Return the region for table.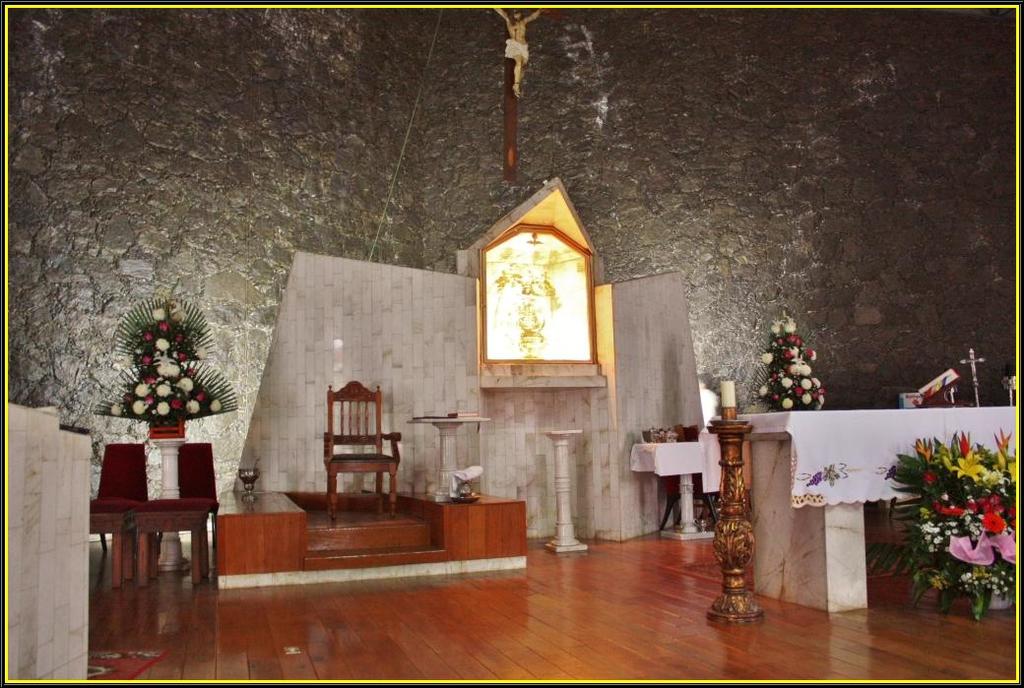
(631,442,718,540).
